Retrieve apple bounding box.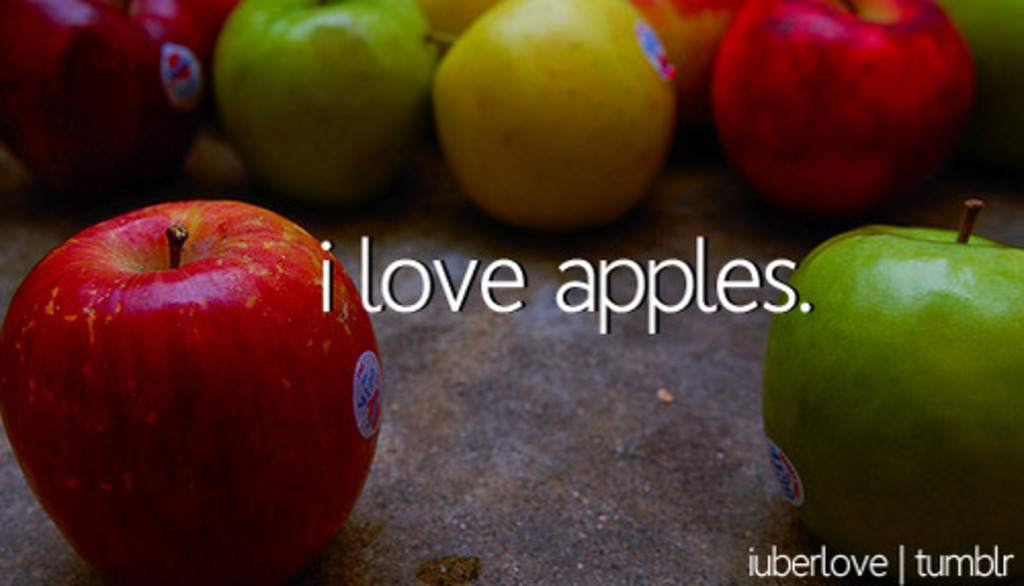
Bounding box: detection(934, 0, 1022, 203).
